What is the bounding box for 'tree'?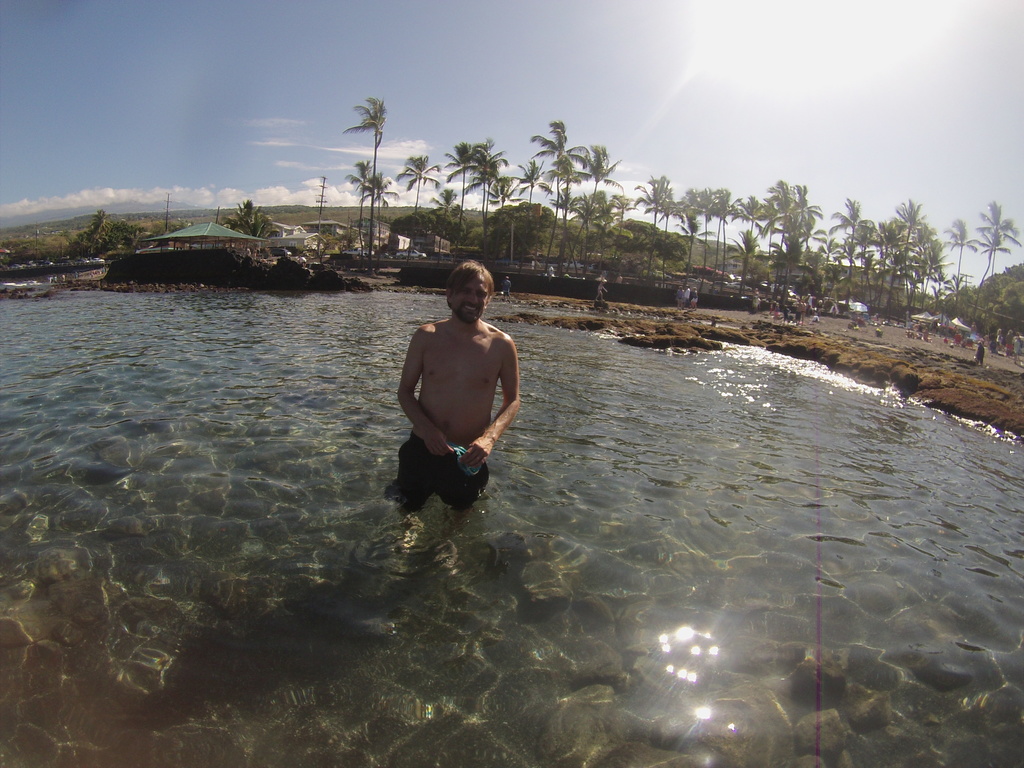
<box>572,186,640,265</box>.
